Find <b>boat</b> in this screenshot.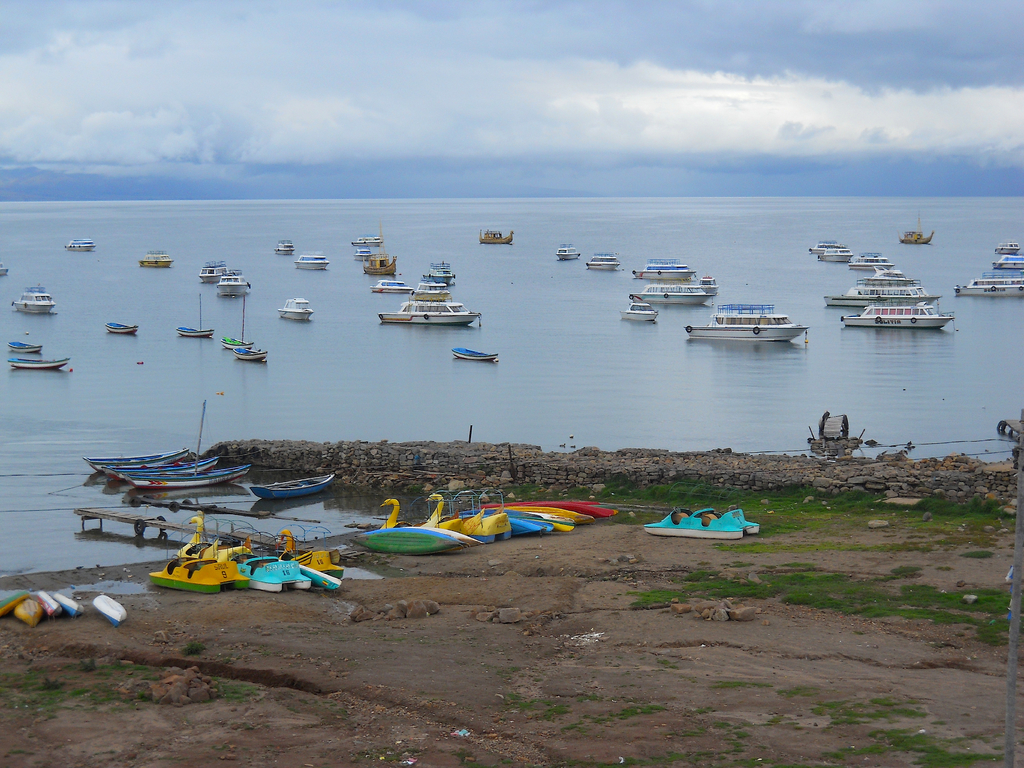
The bounding box for <b>boat</b> is box(0, 267, 11, 276).
